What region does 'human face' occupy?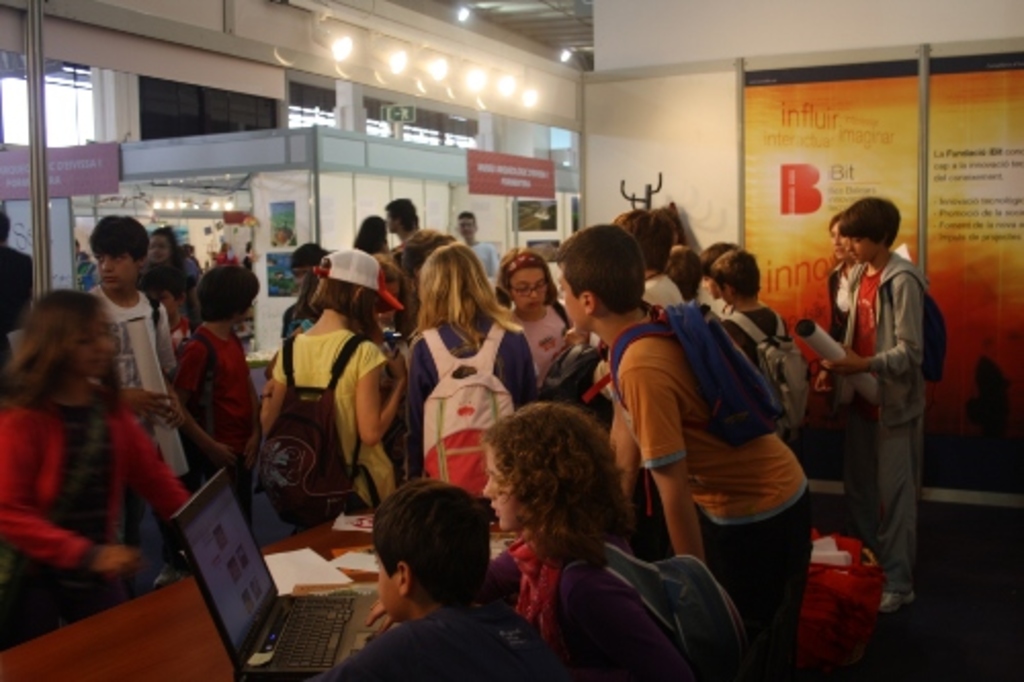
[x1=702, y1=272, x2=721, y2=301].
